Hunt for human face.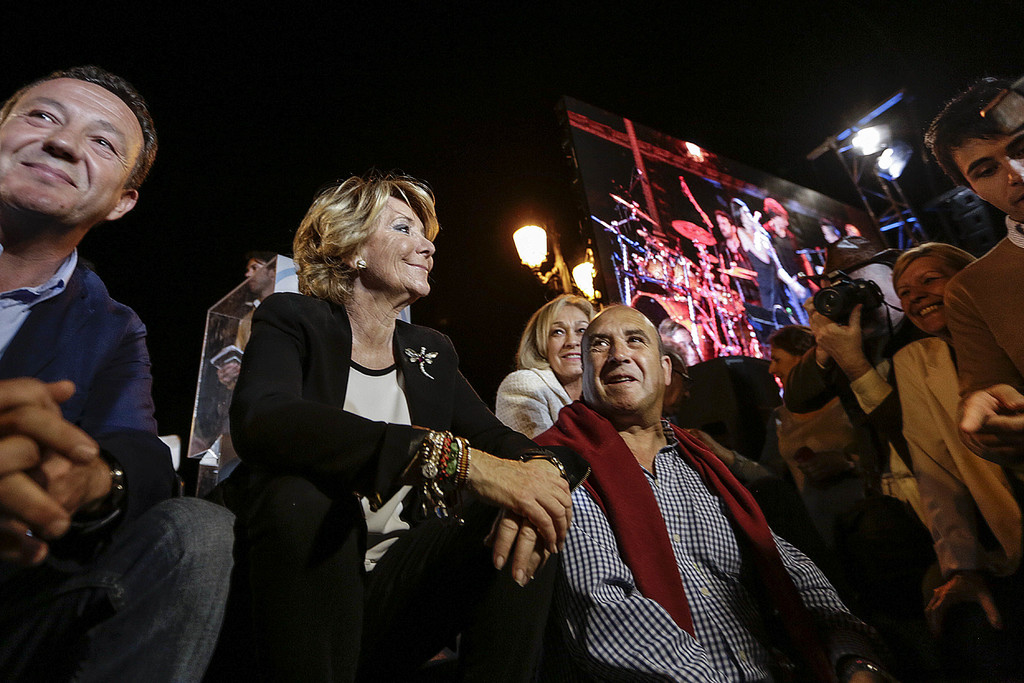
Hunted down at BBox(584, 307, 662, 406).
